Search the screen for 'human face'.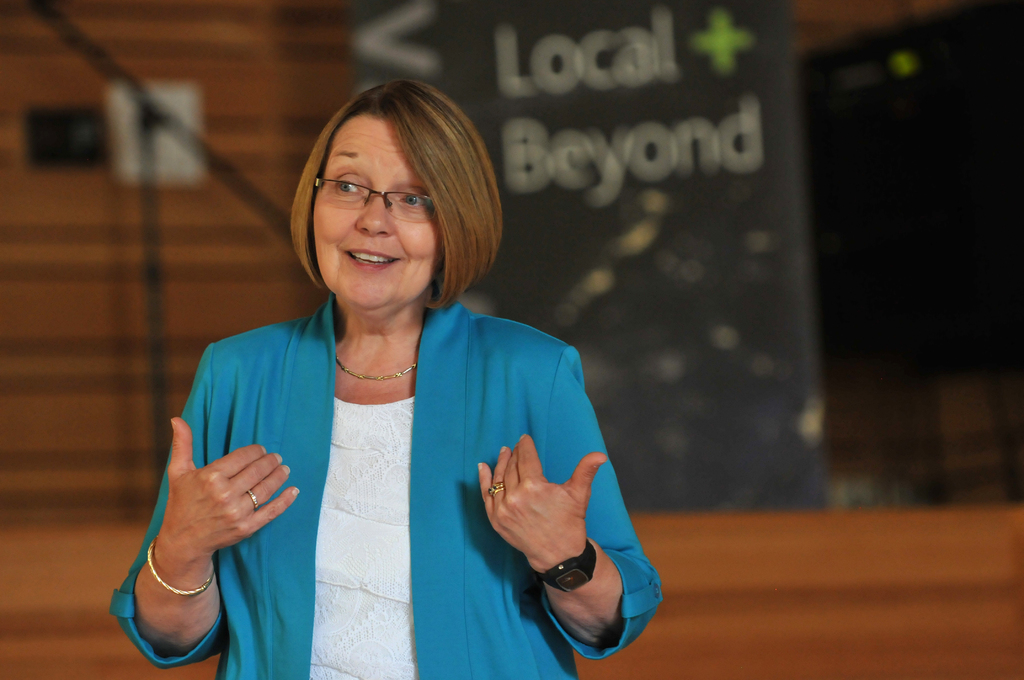
Found at l=309, t=119, r=442, b=309.
